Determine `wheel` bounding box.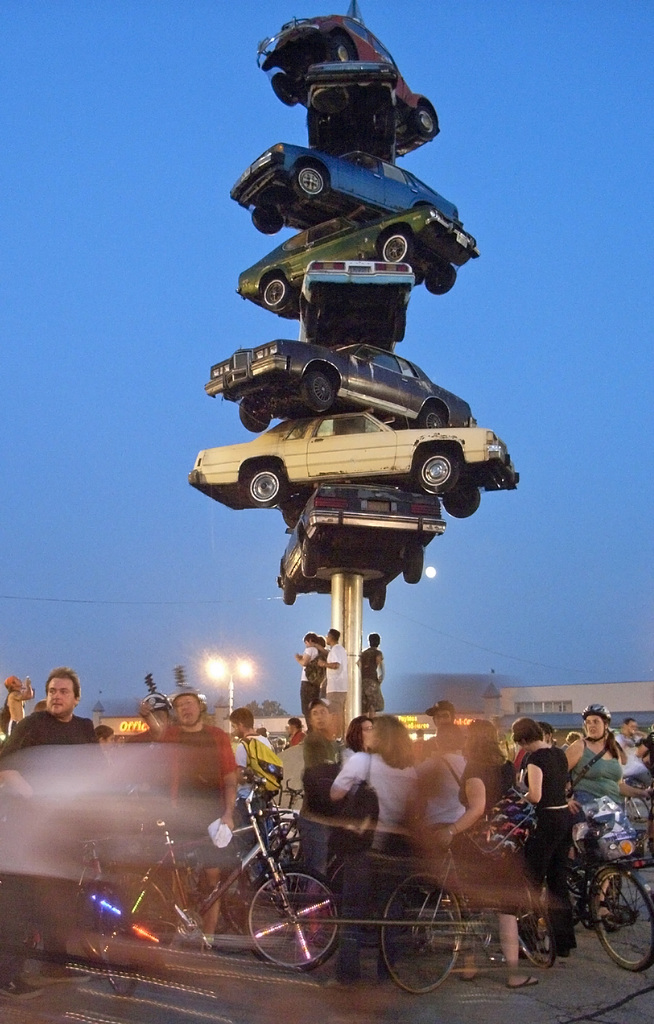
Determined: box(422, 262, 466, 295).
